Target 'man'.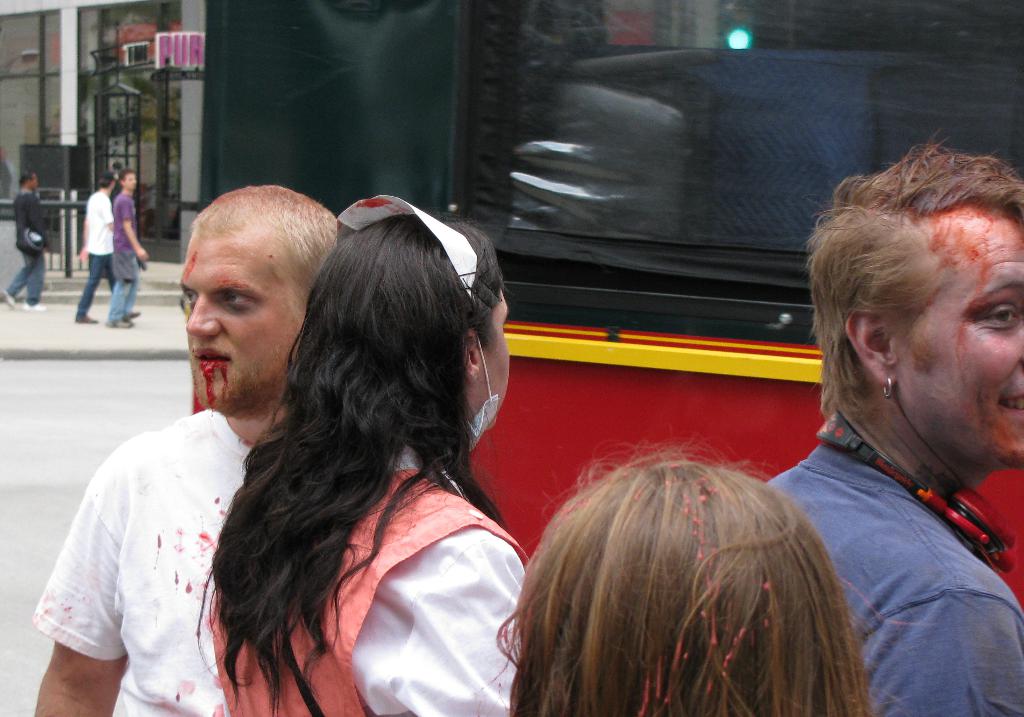
Target region: detection(761, 133, 1023, 716).
